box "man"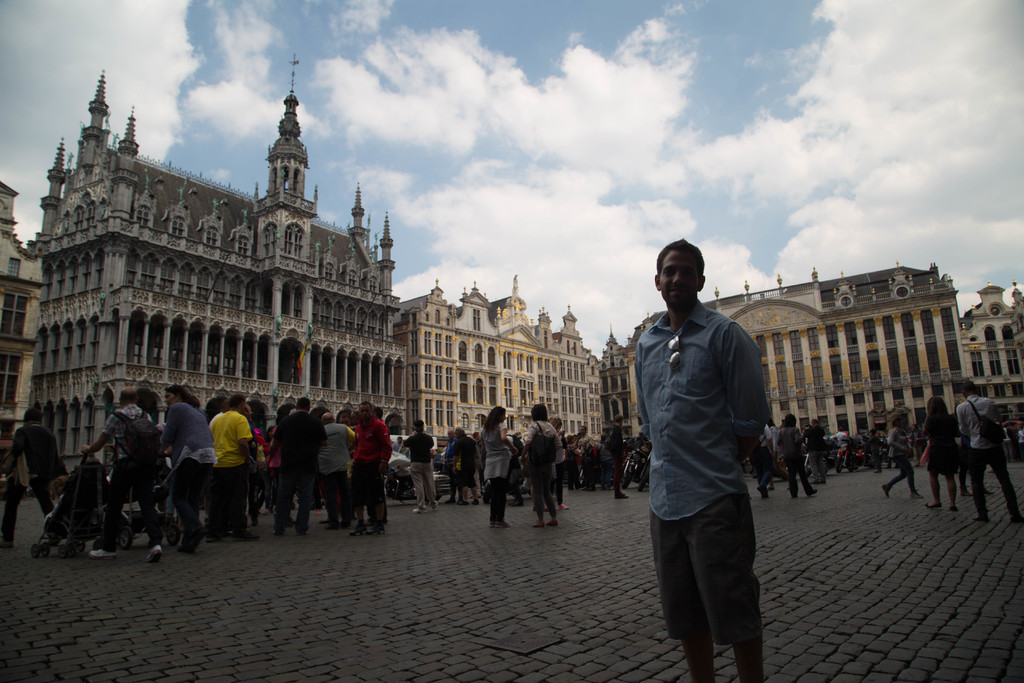
bbox(751, 424, 776, 496)
